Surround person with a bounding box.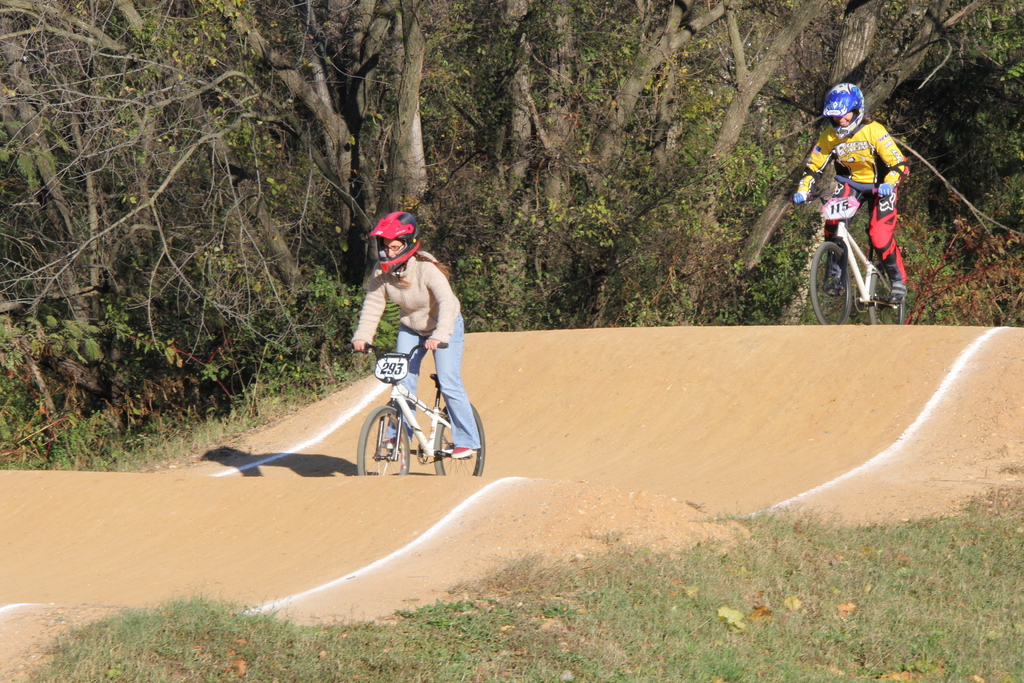
(355,206,474,459).
